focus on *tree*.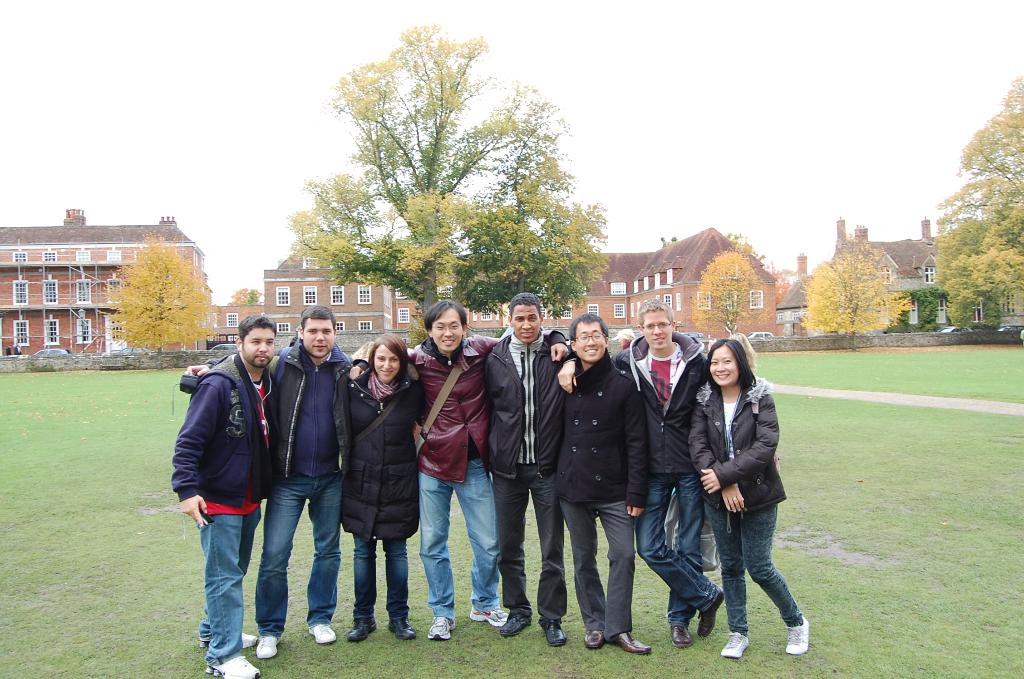
Focused at (692, 249, 761, 339).
